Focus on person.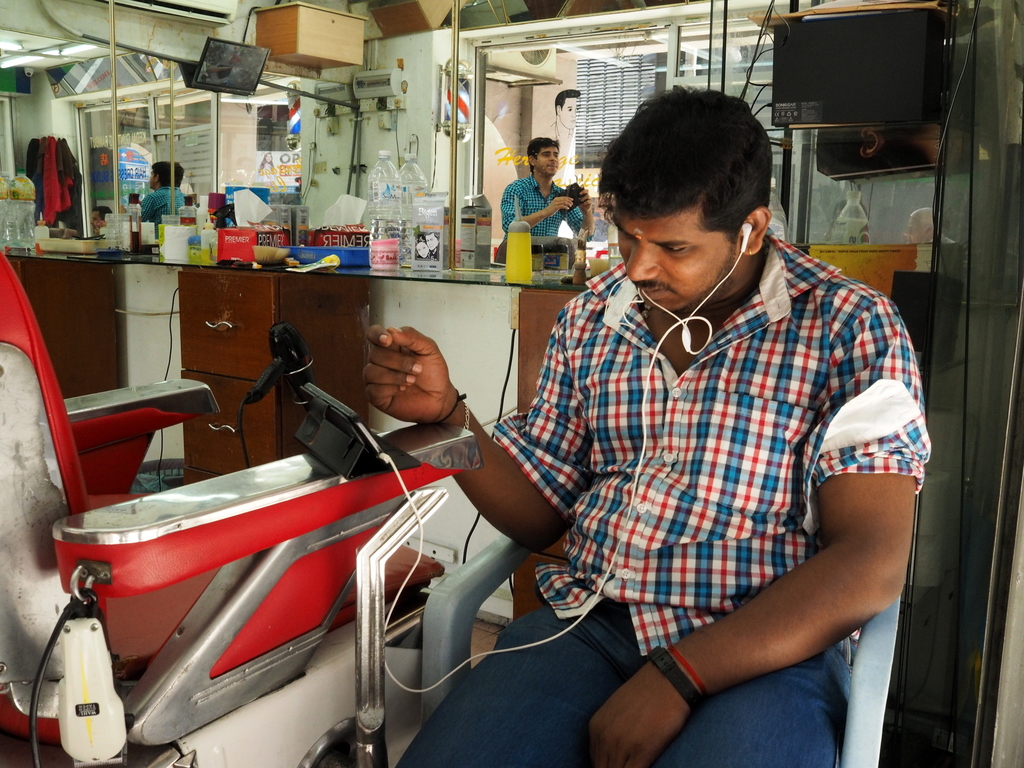
Focused at BBox(360, 85, 930, 767).
